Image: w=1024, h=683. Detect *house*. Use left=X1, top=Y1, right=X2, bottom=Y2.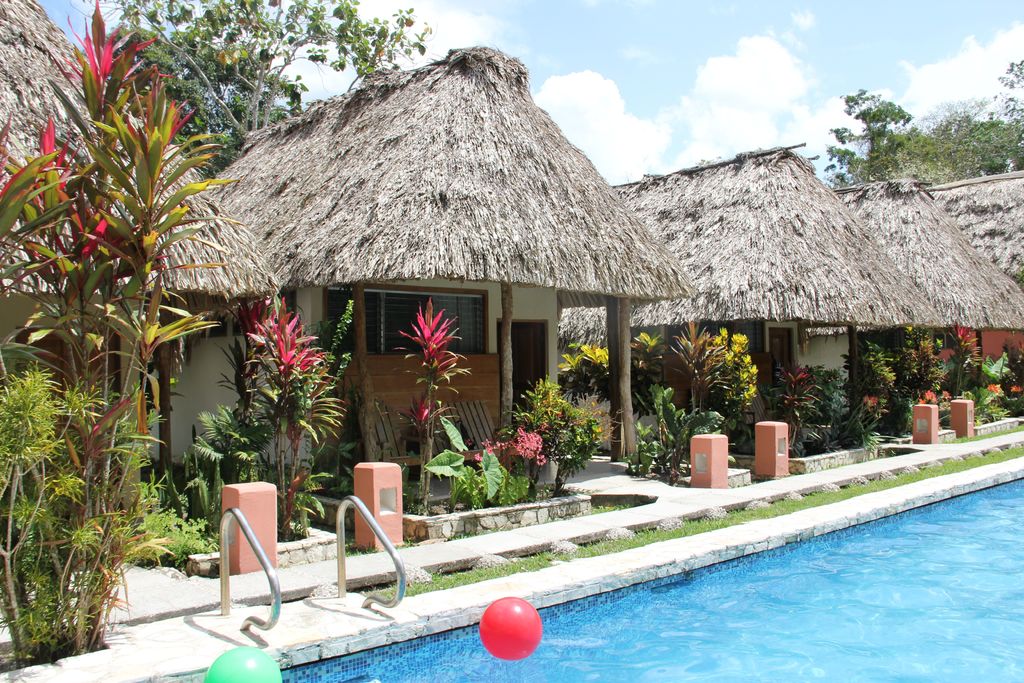
left=929, top=175, right=1023, bottom=399.
